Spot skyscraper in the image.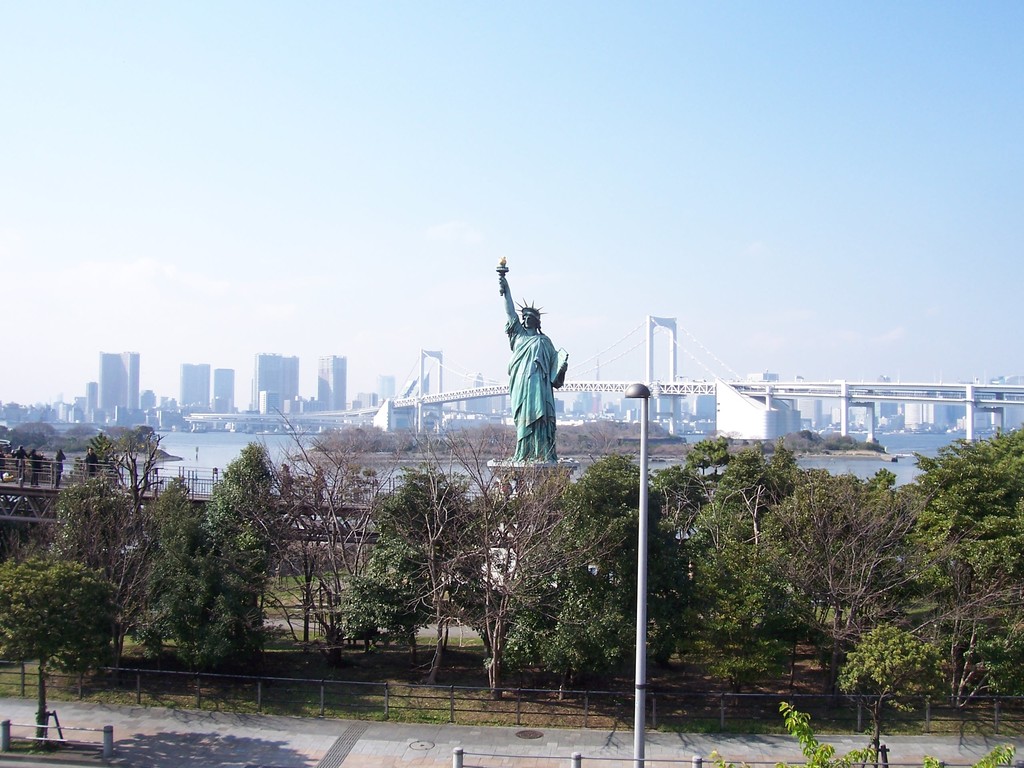
skyscraper found at (211,369,235,412).
